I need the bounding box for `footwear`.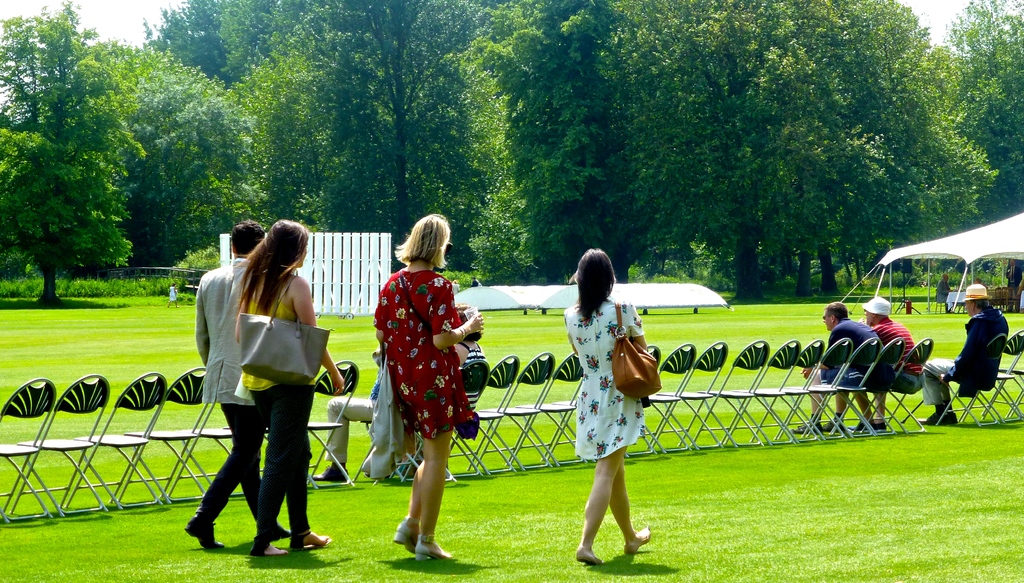
Here it is: [x1=253, y1=532, x2=285, y2=557].
